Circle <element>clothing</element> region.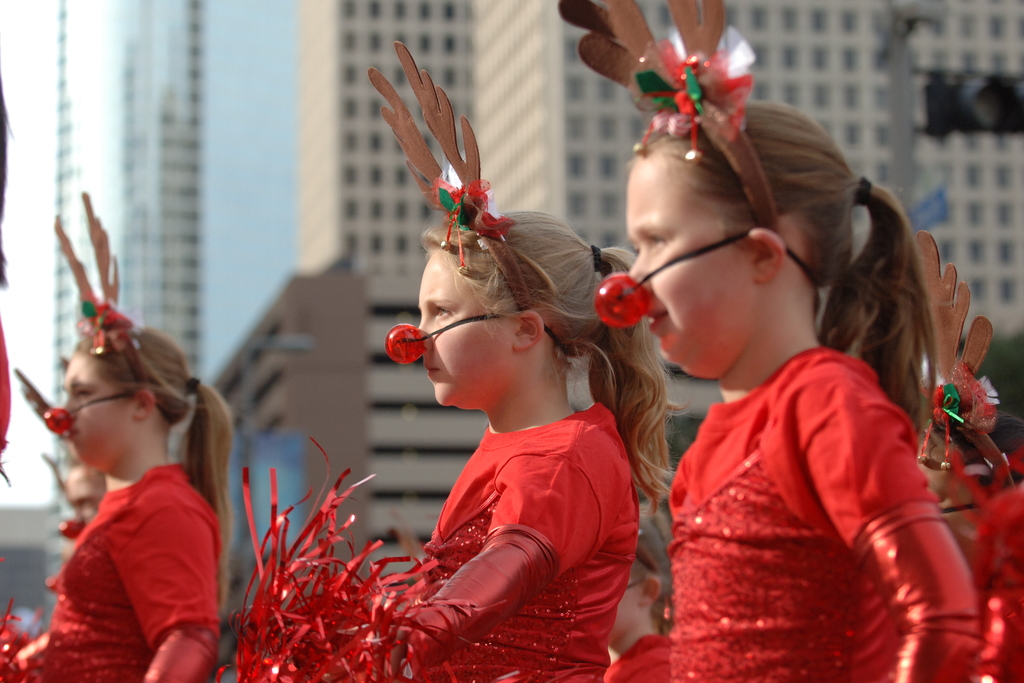
Region: 666:291:989:679.
